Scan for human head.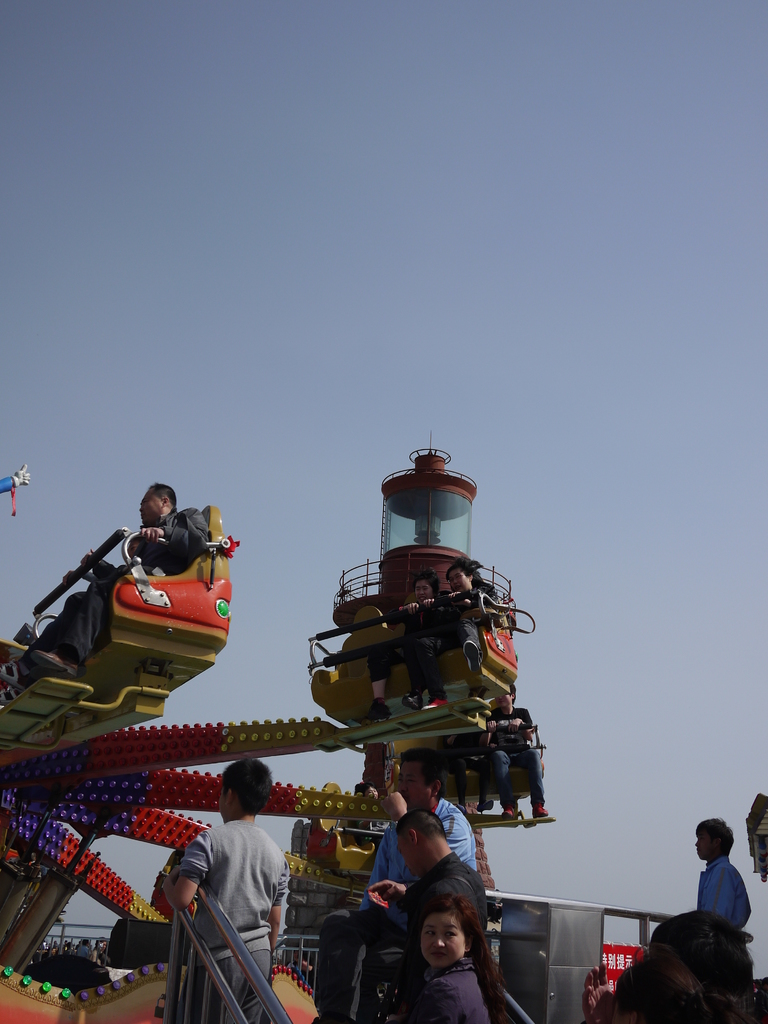
Scan result: locate(134, 483, 179, 526).
